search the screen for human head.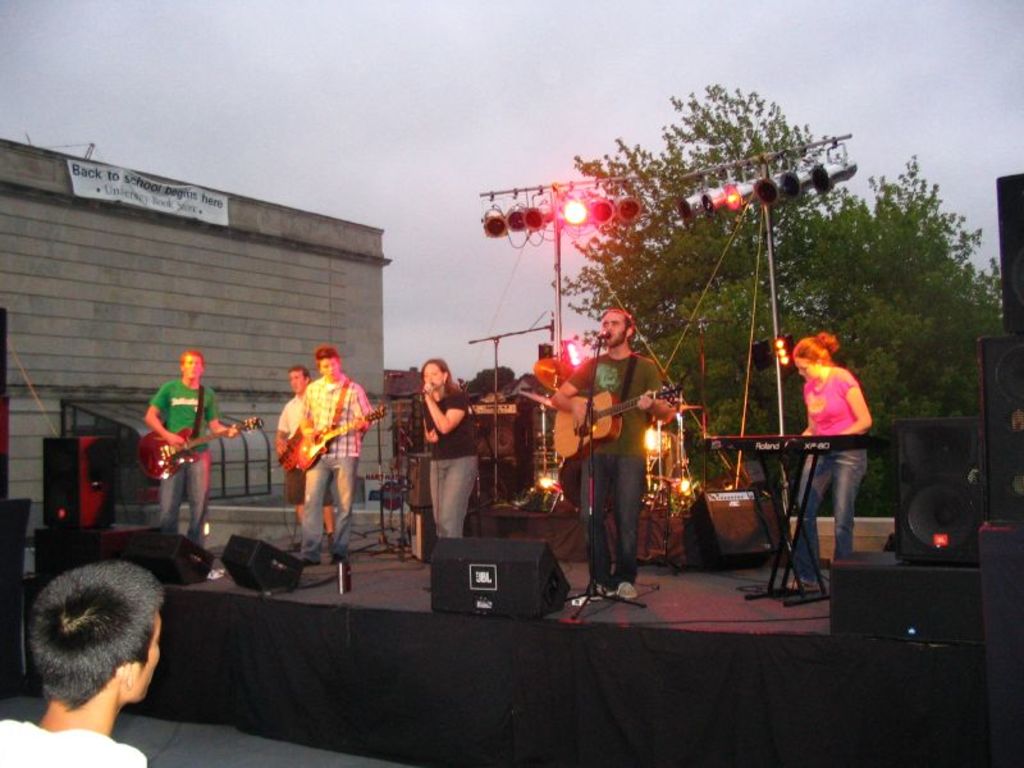
Found at <region>305, 346, 342, 384</region>.
